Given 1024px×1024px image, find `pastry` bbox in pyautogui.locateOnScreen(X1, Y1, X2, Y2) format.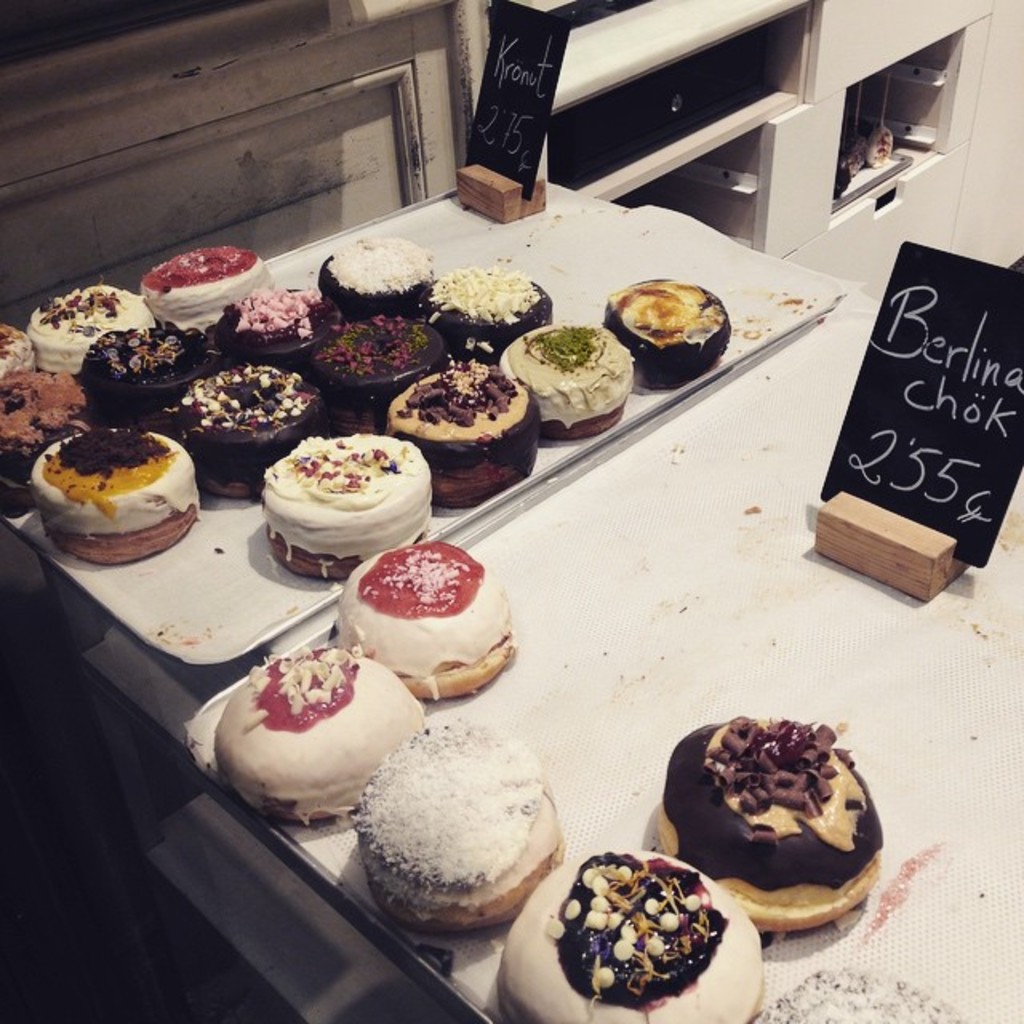
pyautogui.locateOnScreen(331, 547, 522, 699).
